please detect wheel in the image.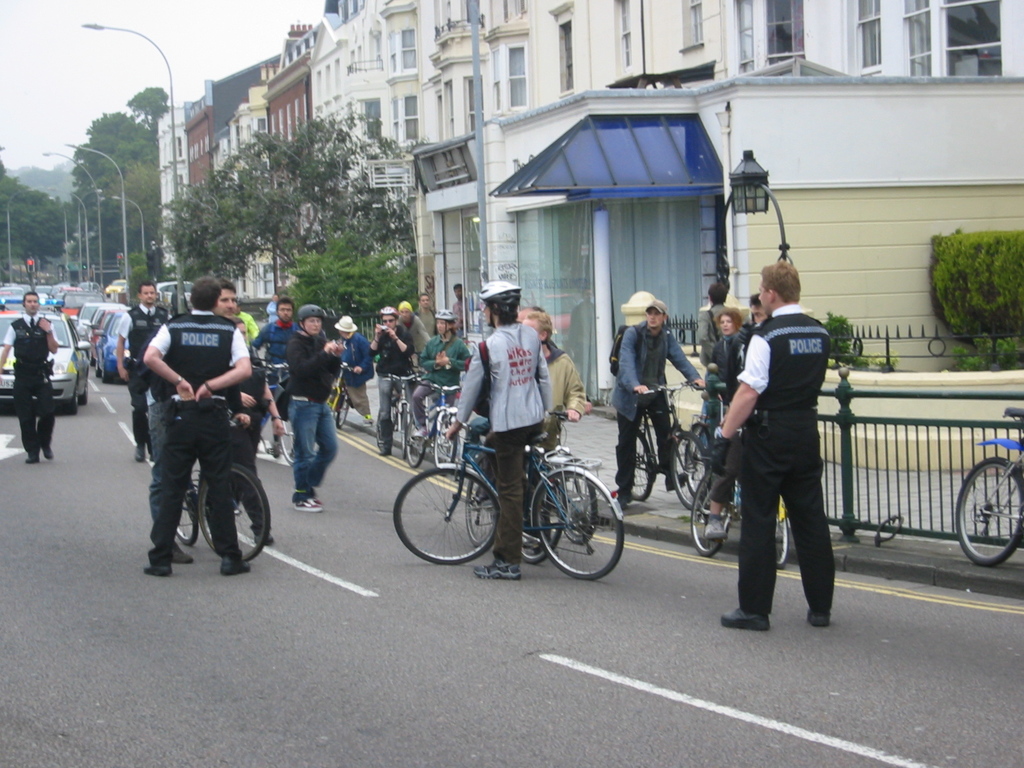
bbox=[373, 392, 394, 452].
